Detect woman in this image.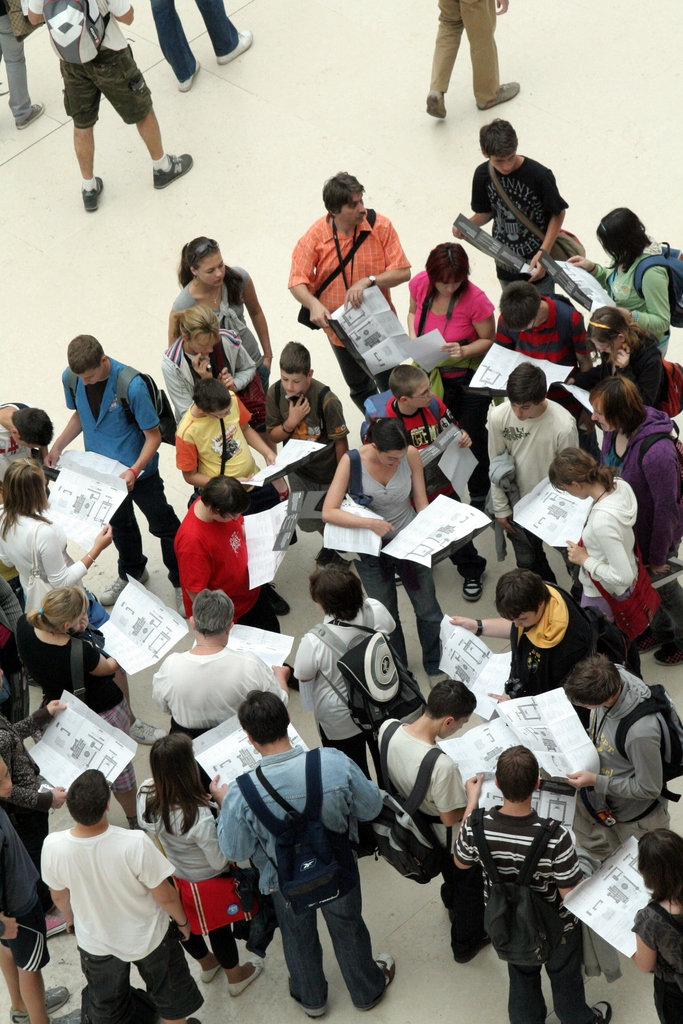
Detection: [589,307,673,415].
